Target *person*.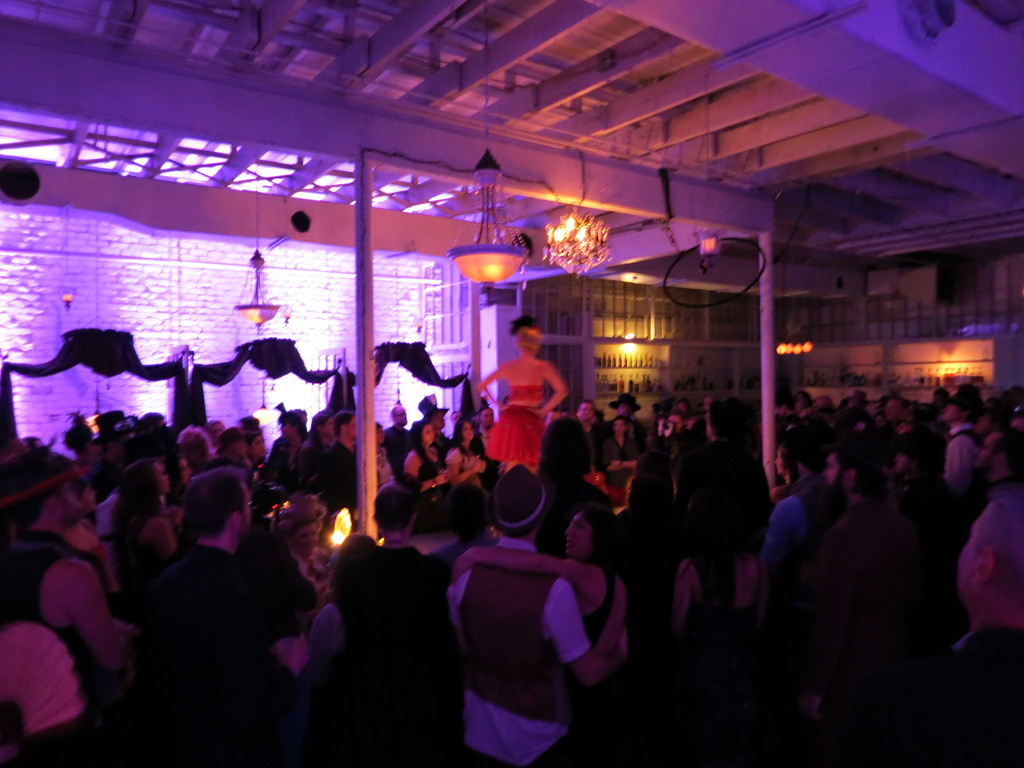
Target region: (116, 450, 189, 602).
